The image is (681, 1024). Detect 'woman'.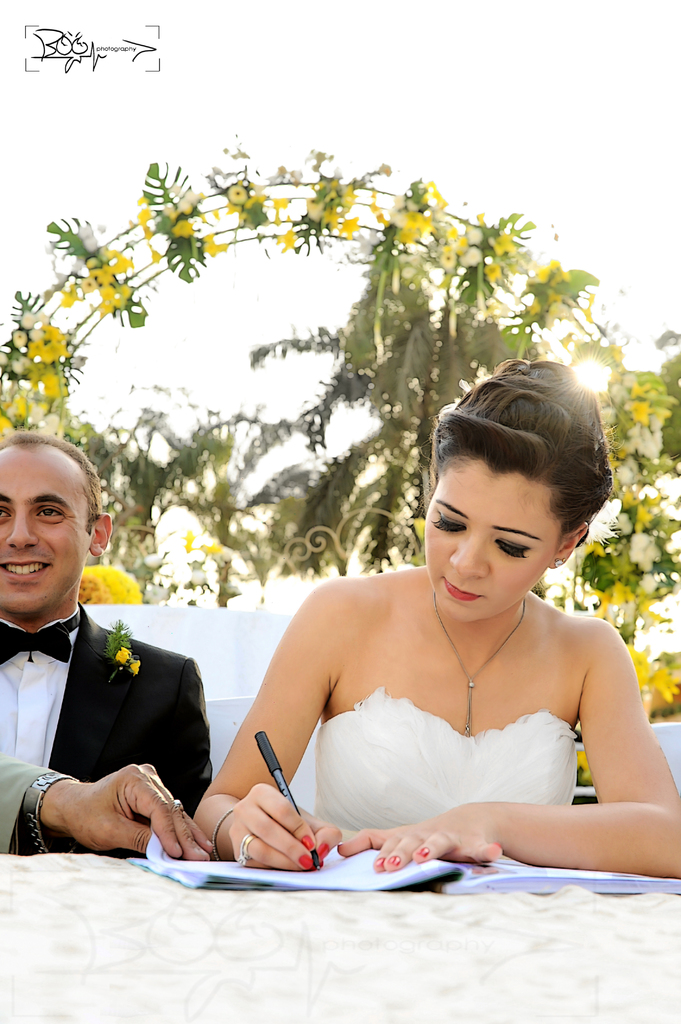
Detection: pyautogui.locateOnScreen(190, 351, 664, 903).
